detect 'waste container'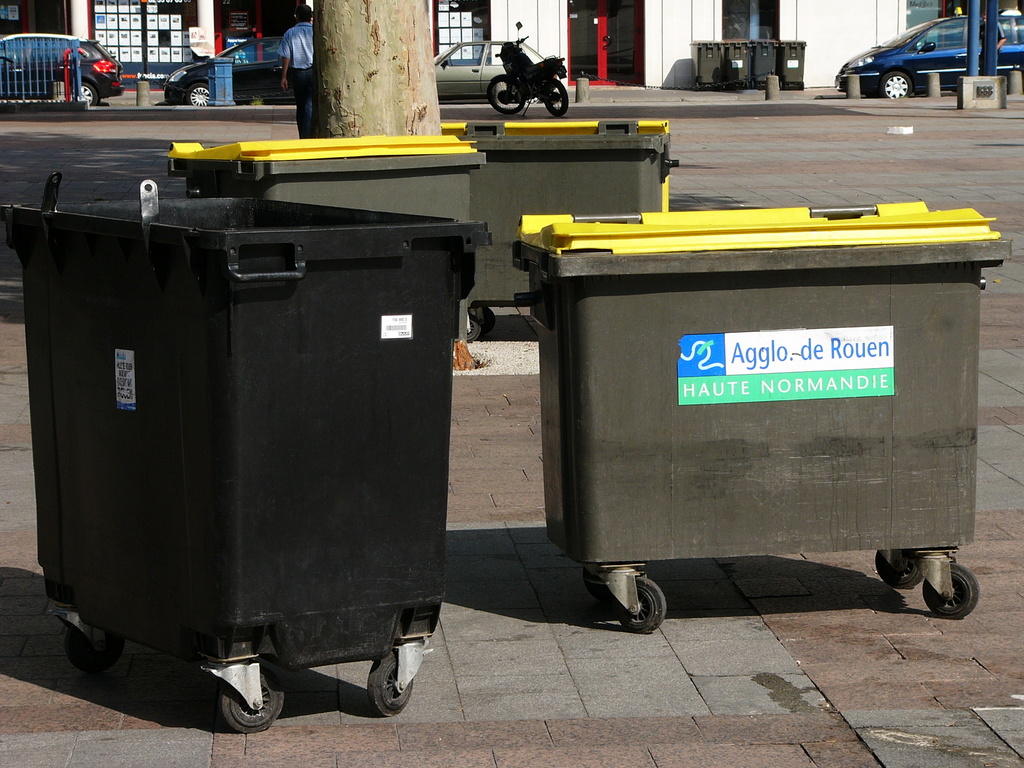
pyautogui.locateOnScreen(687, 37, 732, 91)
